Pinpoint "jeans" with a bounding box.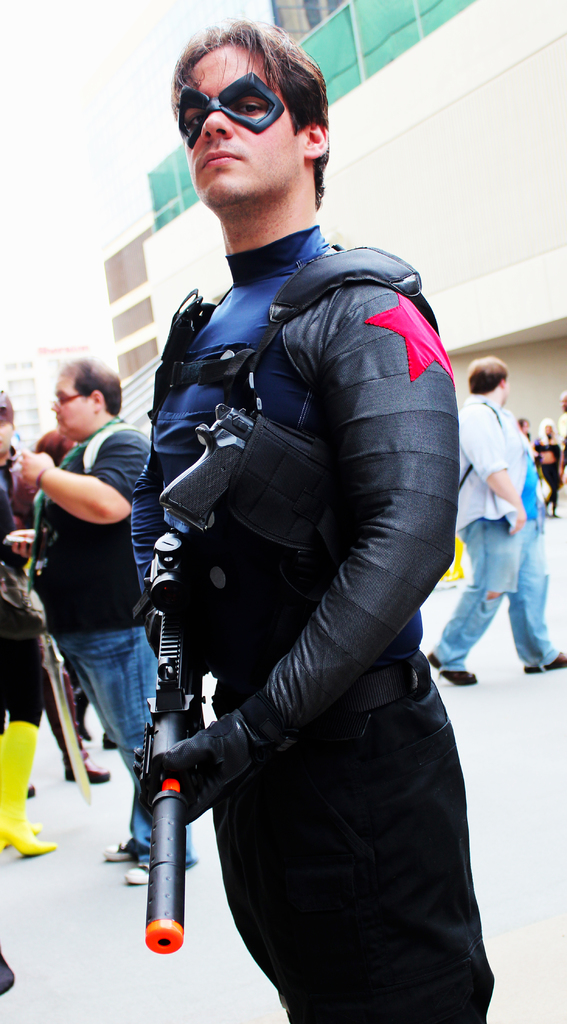
440:524:557:676.
